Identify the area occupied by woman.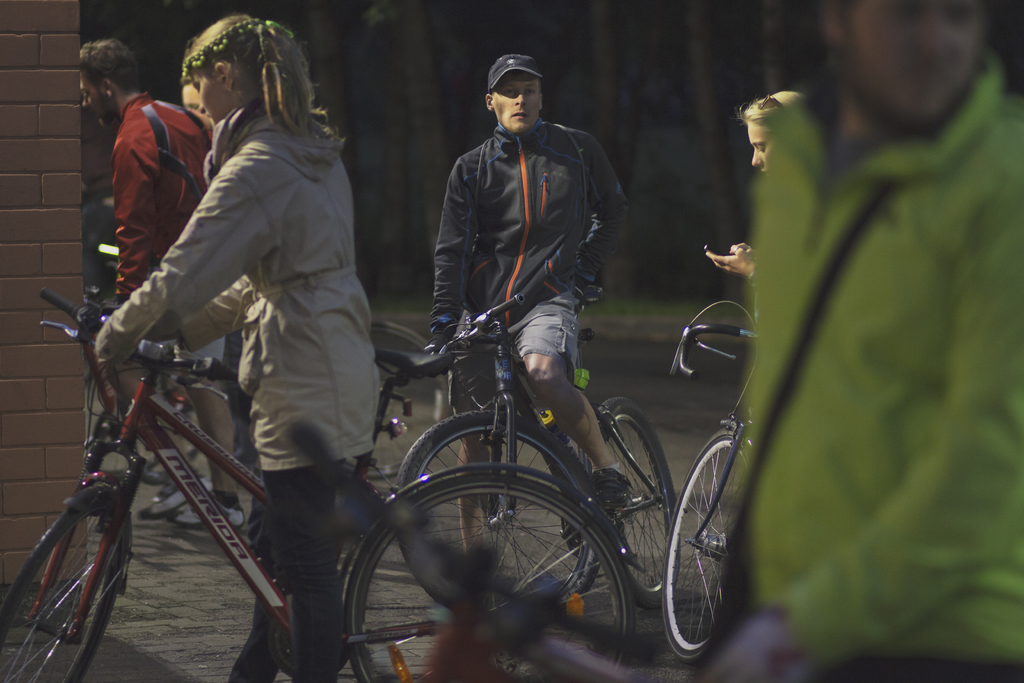
Area: (left=123, top=42, right=380, bottom=561).
